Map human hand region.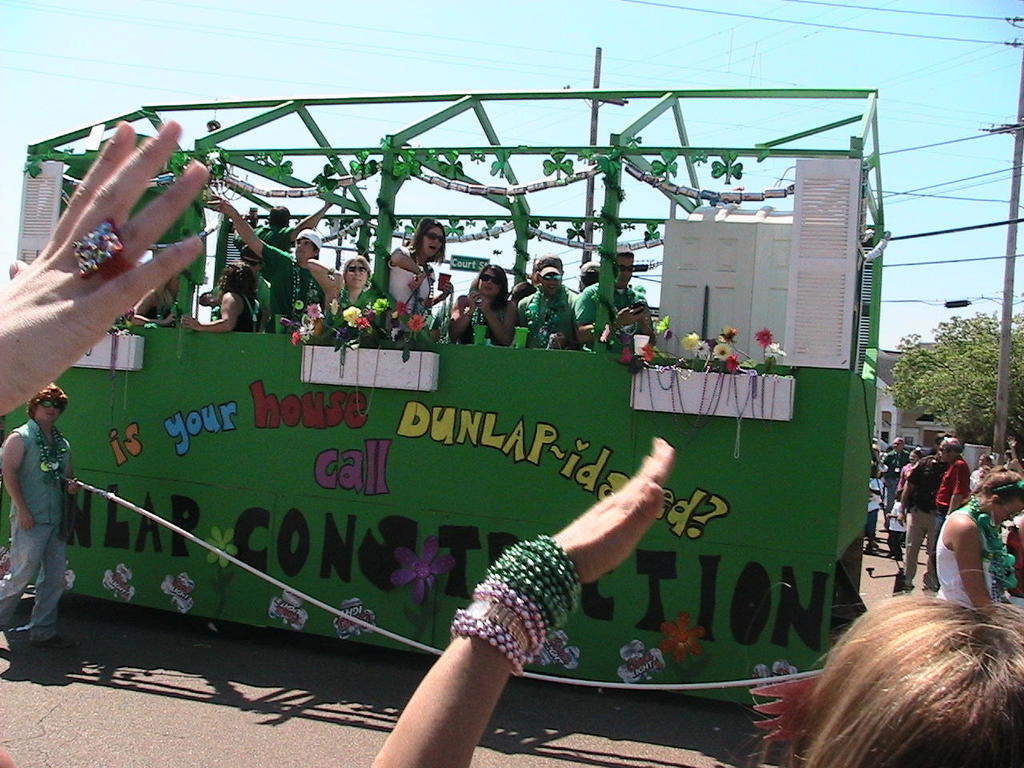
Mapped to {"left": 475, "top": 294, "right": 491, "bottom": 314}.
